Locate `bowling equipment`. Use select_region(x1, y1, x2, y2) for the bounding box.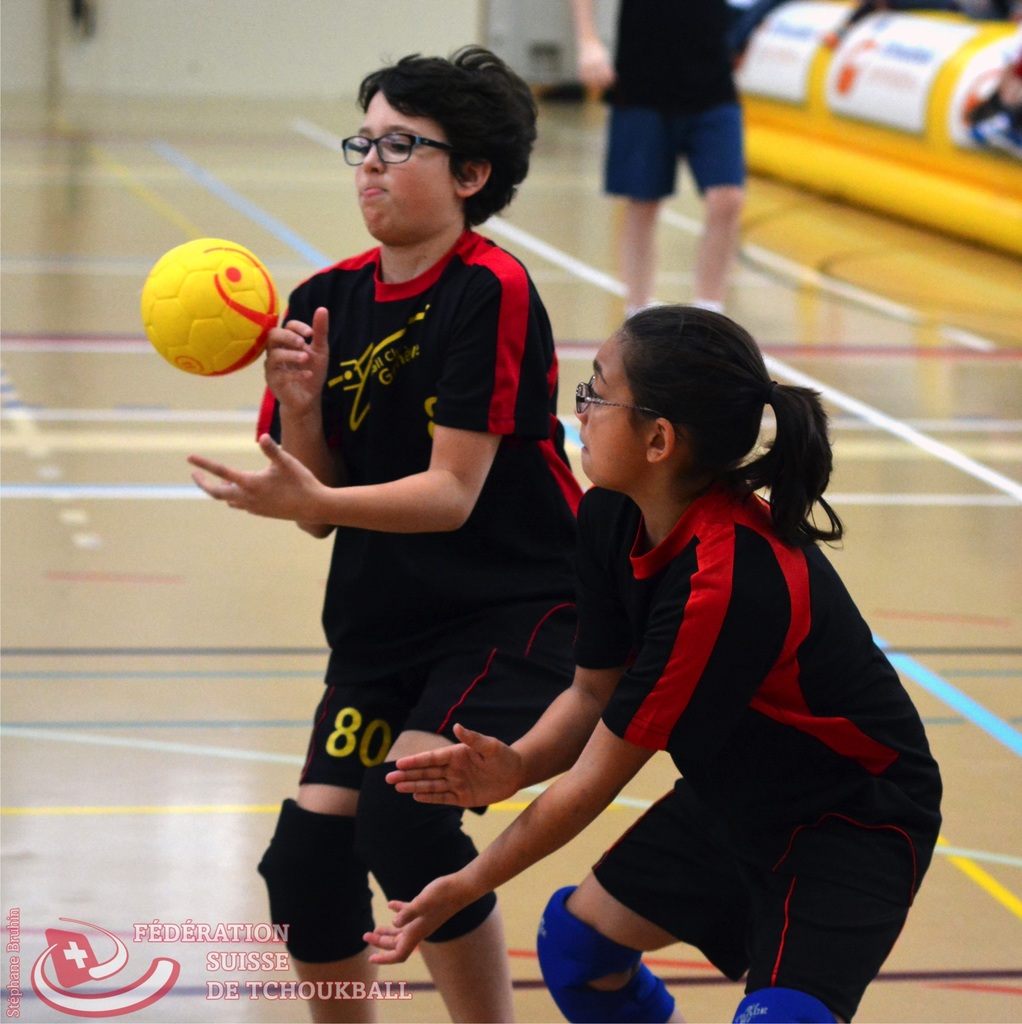
select_region(143, 230, 290, 382).
